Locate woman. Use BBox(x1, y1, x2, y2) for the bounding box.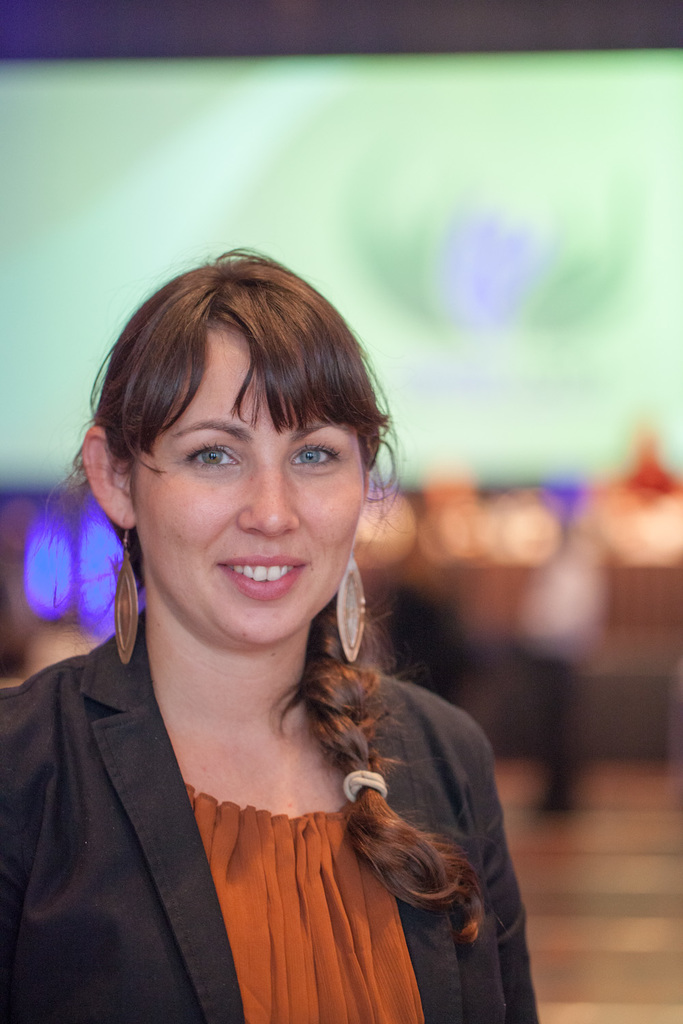
BBox(8, 231, 545, 1011).
